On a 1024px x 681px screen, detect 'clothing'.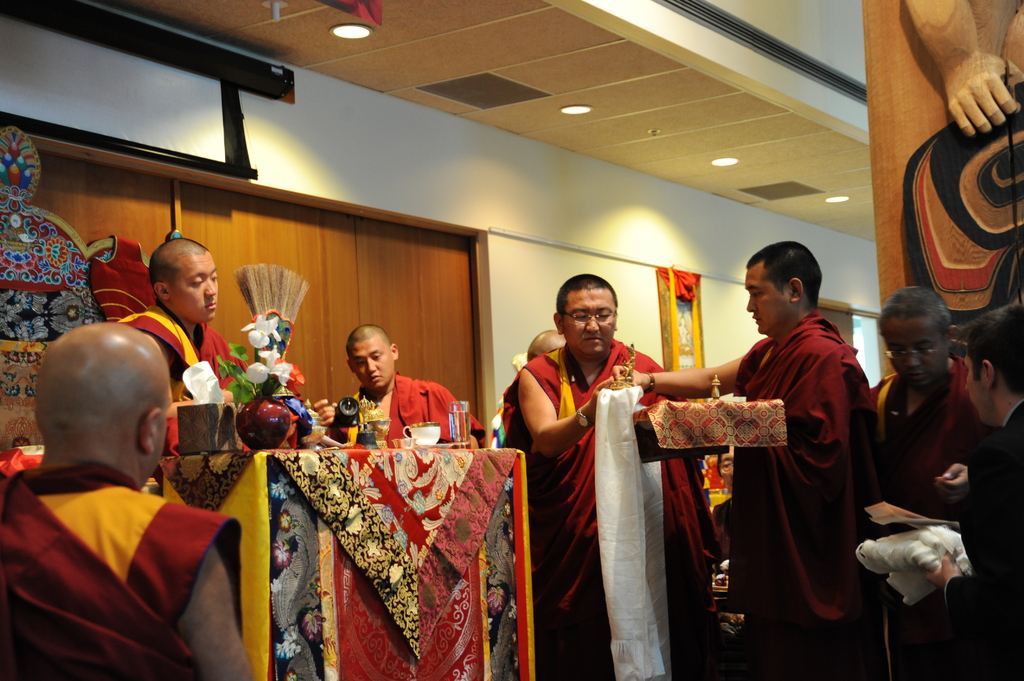
[335, 373, 479, 443].
